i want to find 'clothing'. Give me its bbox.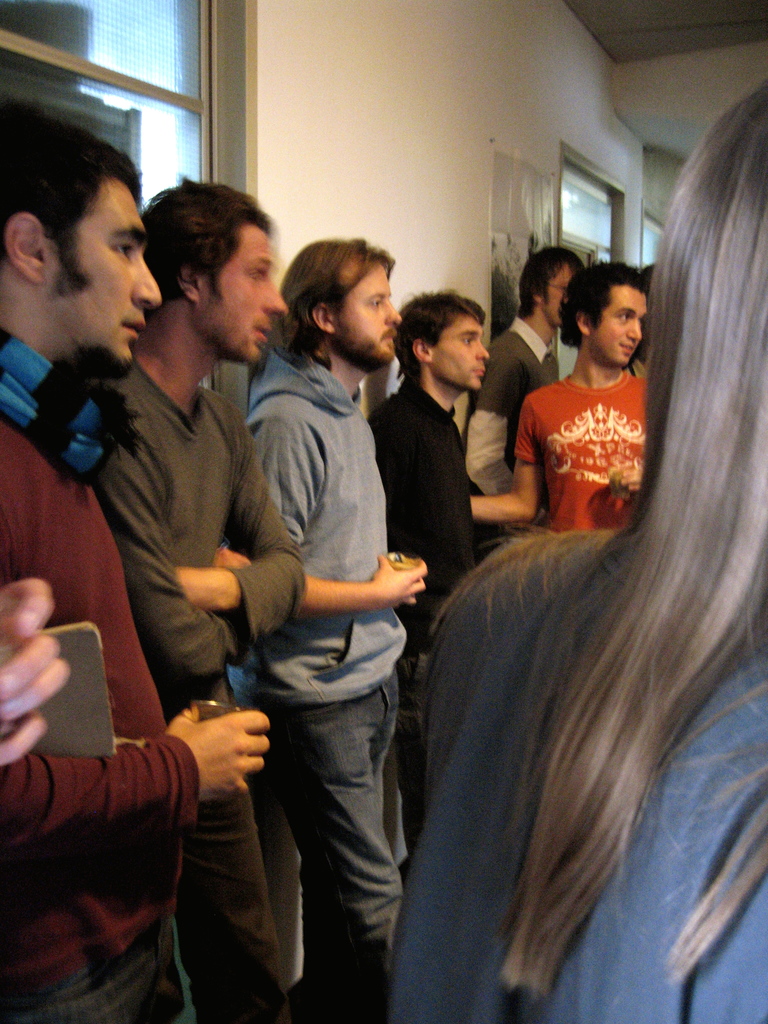
bbox=(81, 350, 314, 1012).
